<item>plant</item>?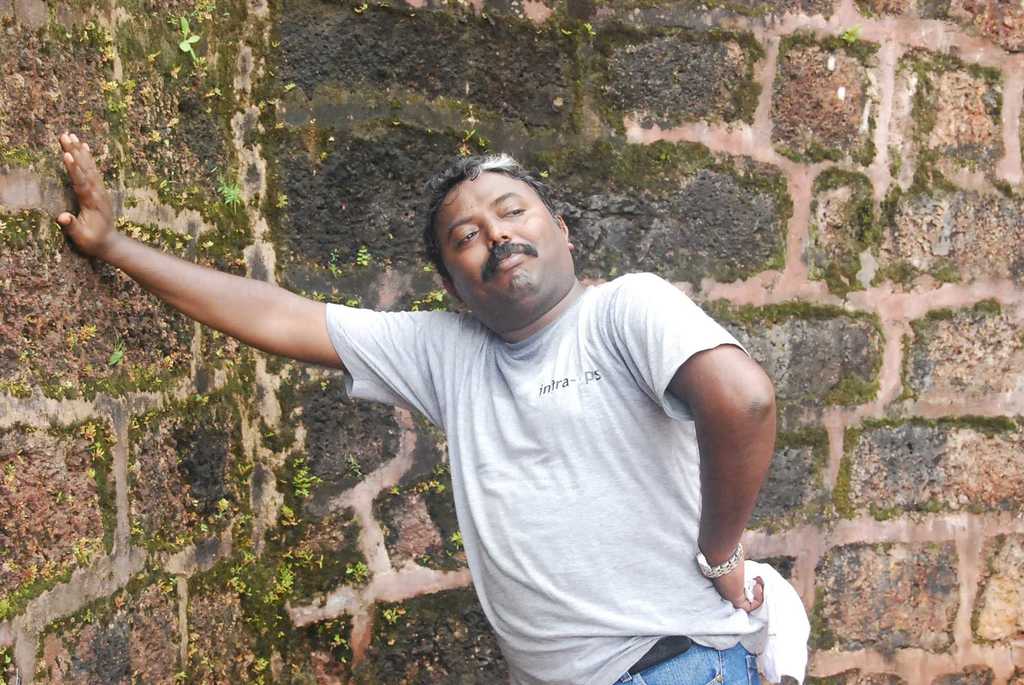
79,608,95,624
